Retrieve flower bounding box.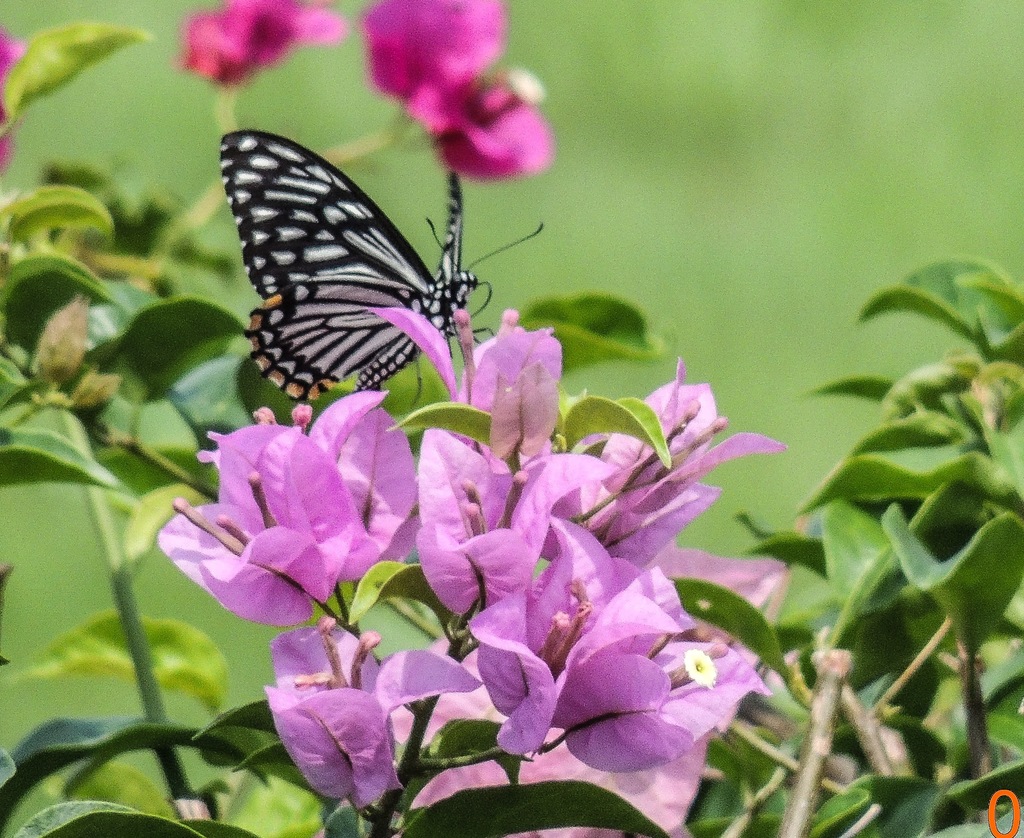
Bounding box: l=376, t=0, r=541, b=183.
